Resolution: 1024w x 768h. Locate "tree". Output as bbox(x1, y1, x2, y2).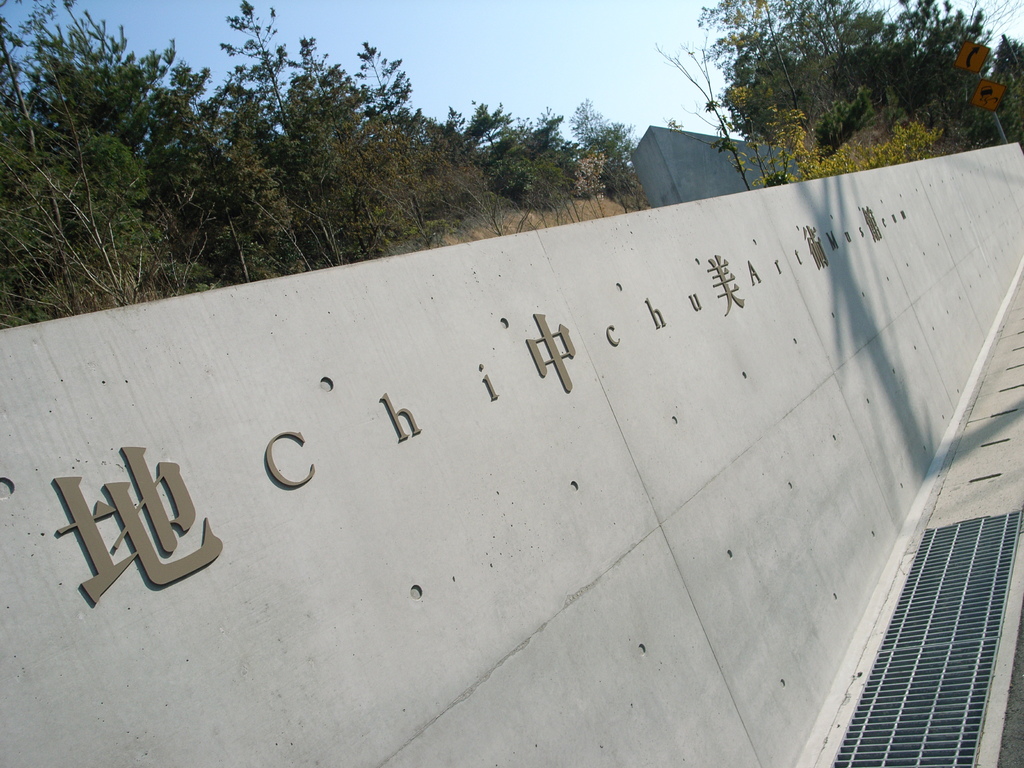
bbox(654, 0, 1023, 150).
